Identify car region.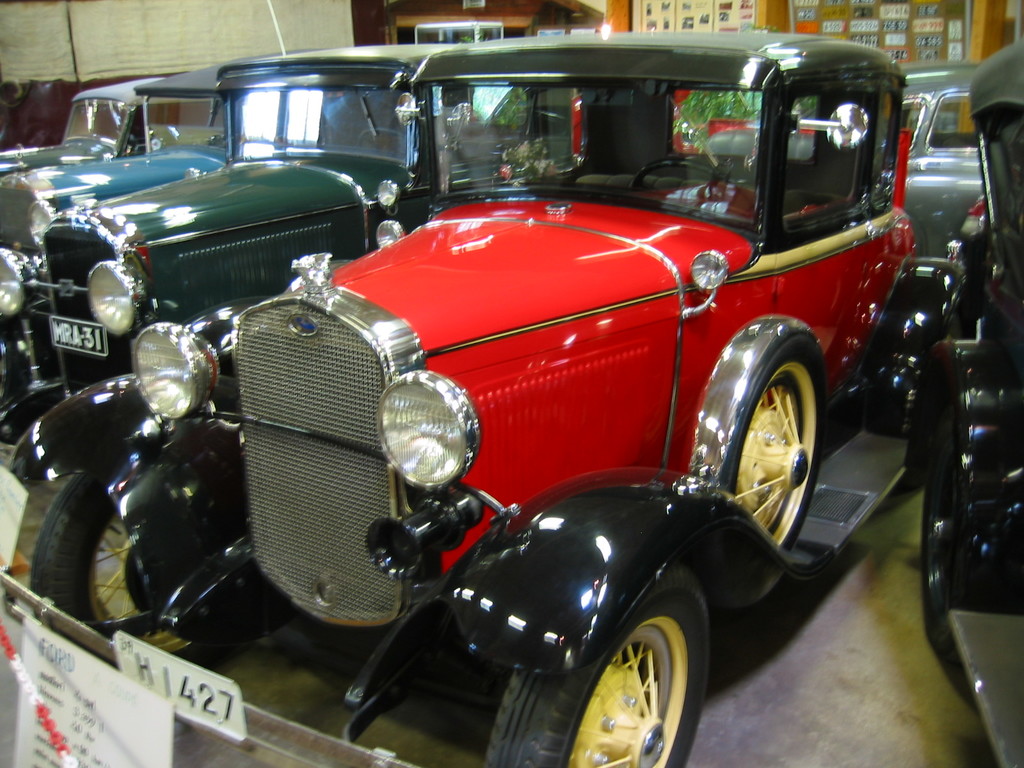
Region: 688, 56, 992, 438.
